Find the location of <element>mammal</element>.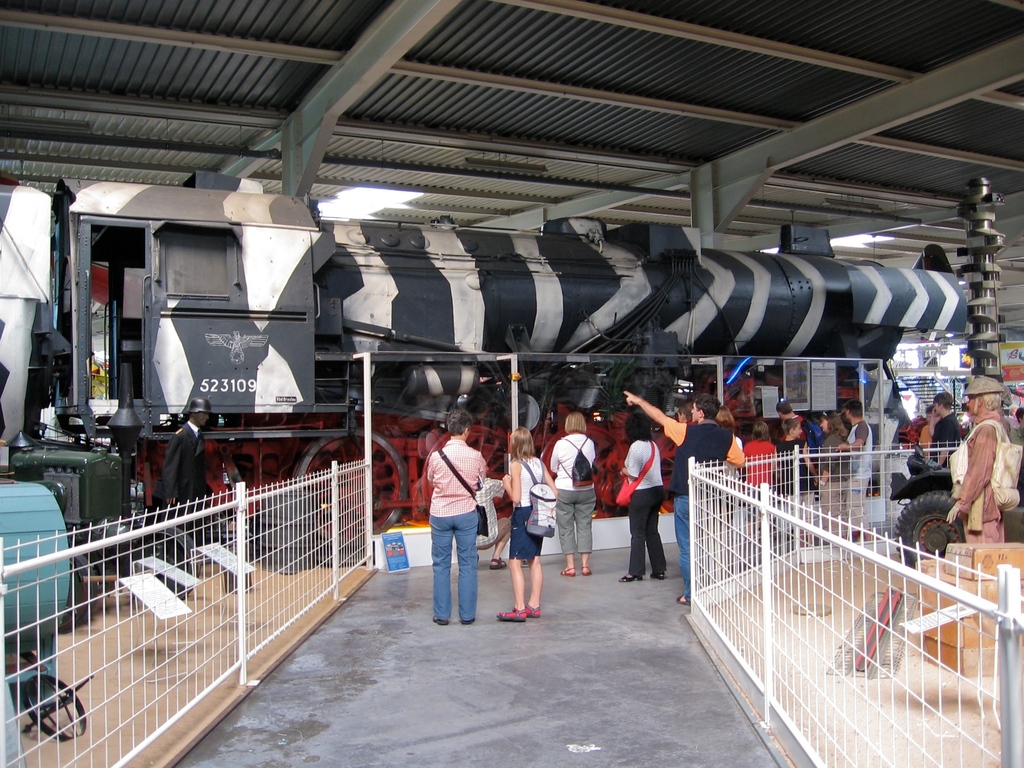
Location: locate(621, 392, 743, 602).
